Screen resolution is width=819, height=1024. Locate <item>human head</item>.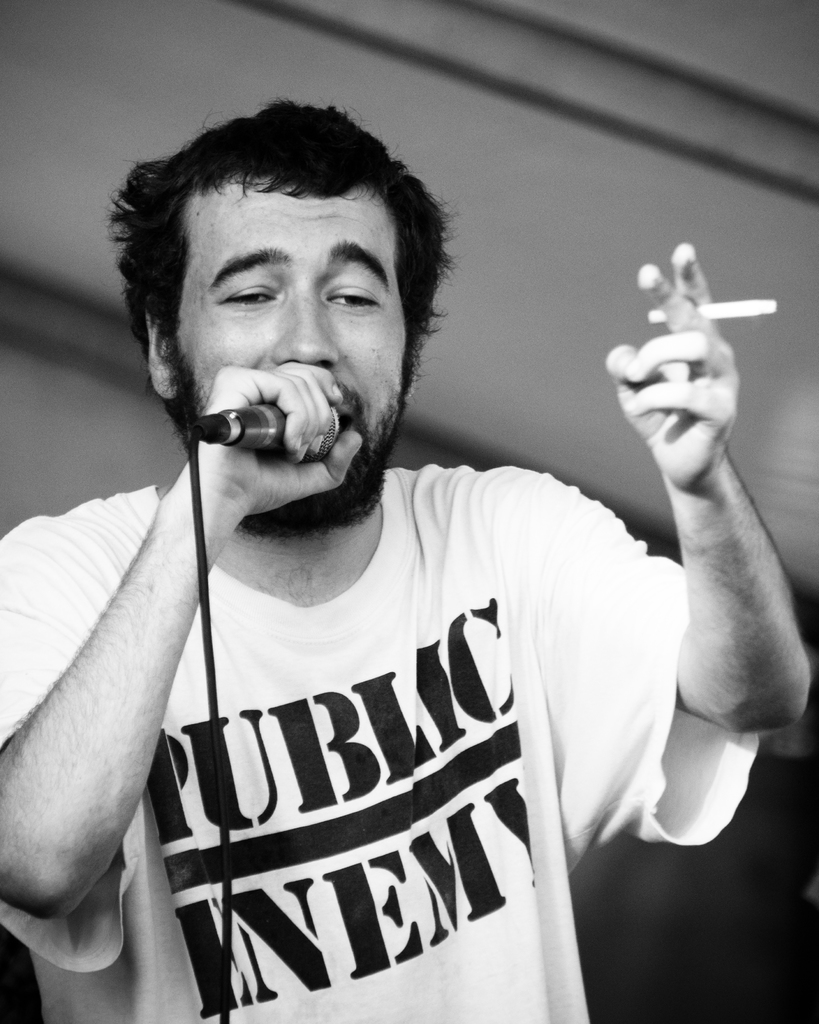
crop(131, 99, 447, 525).
